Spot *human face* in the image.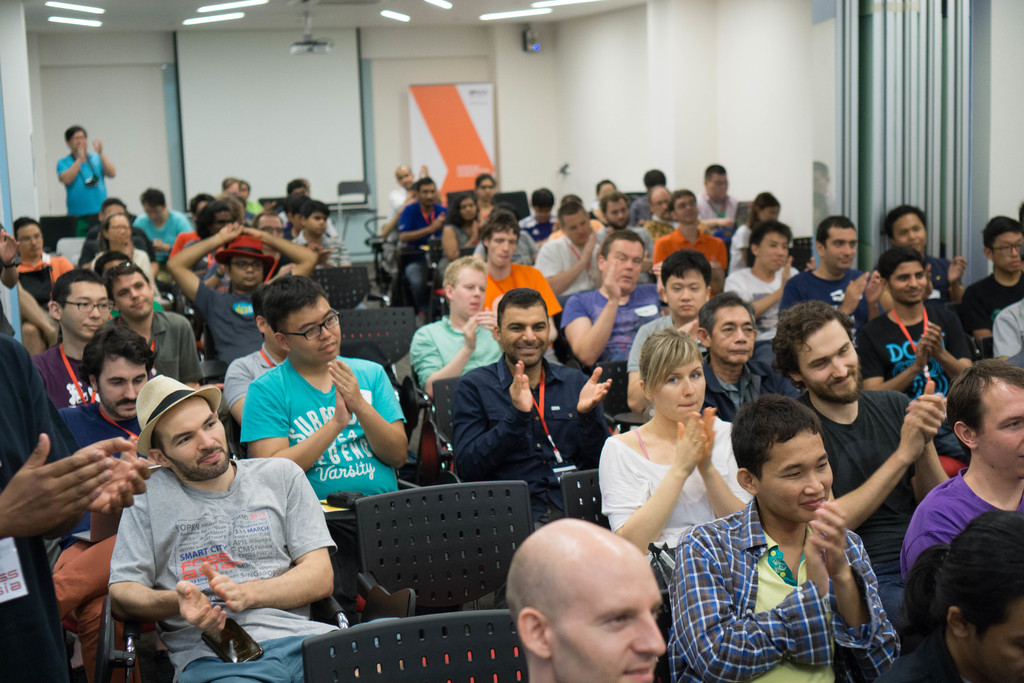
*human face* found at rect(21, 226, 45, 252).
